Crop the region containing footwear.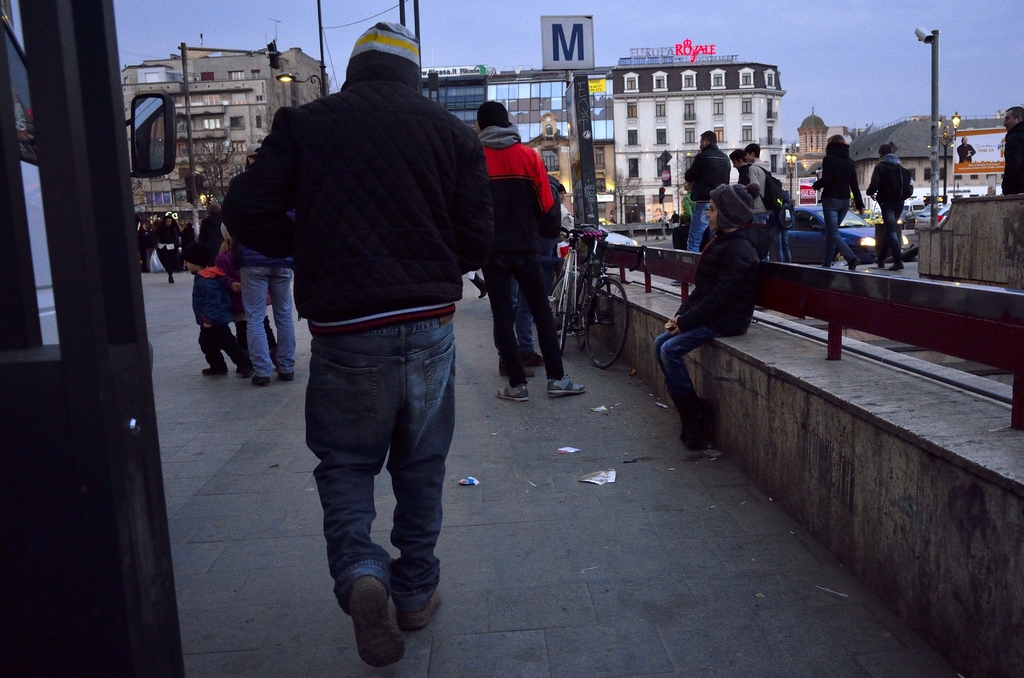
Crop region: <box>325,579,403,659</box>.
